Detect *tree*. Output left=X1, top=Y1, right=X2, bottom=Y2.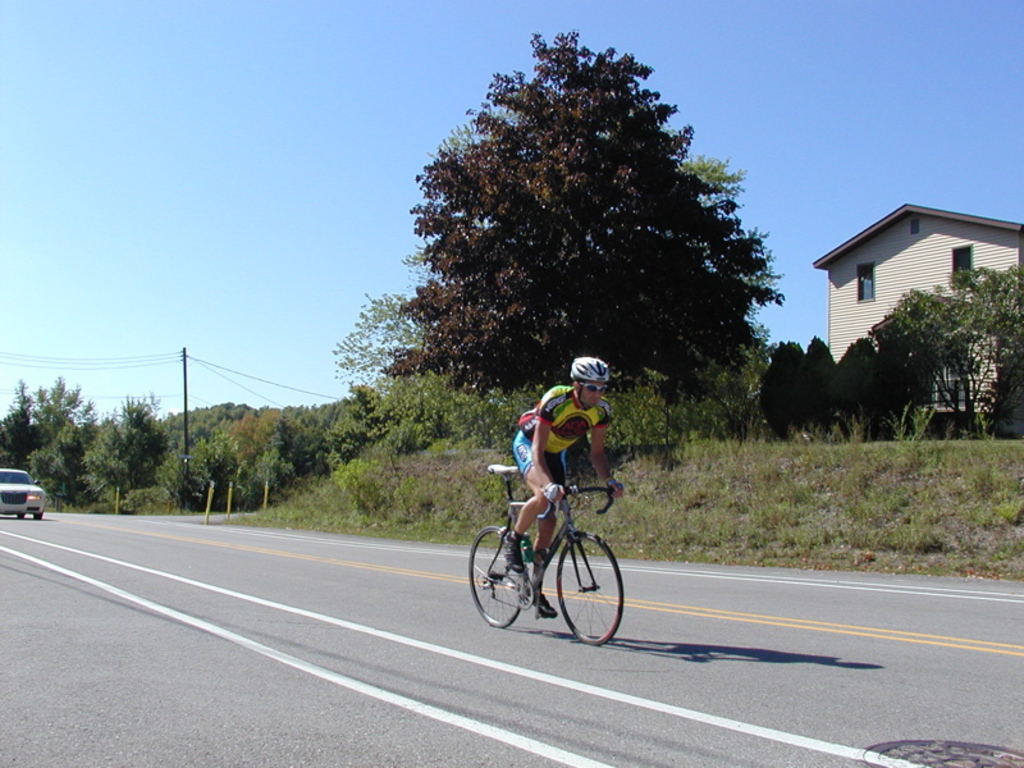
left=884, top=264, right=1015, bottom=436.
